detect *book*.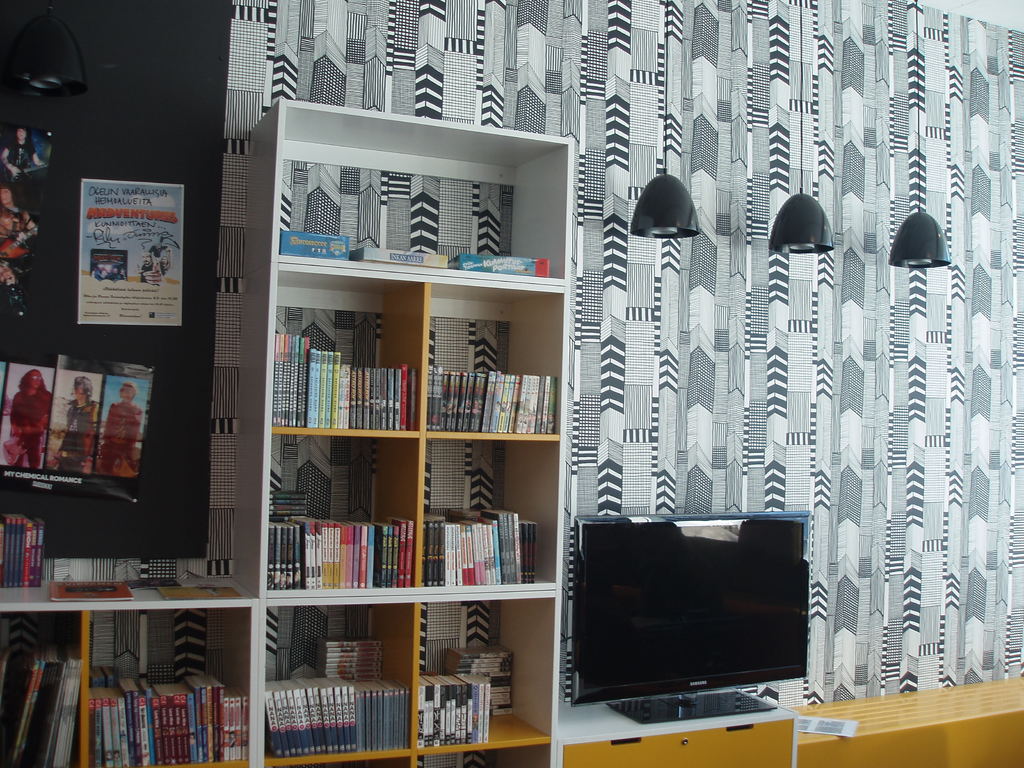
Detected at box(41, 579, 134, 602).
